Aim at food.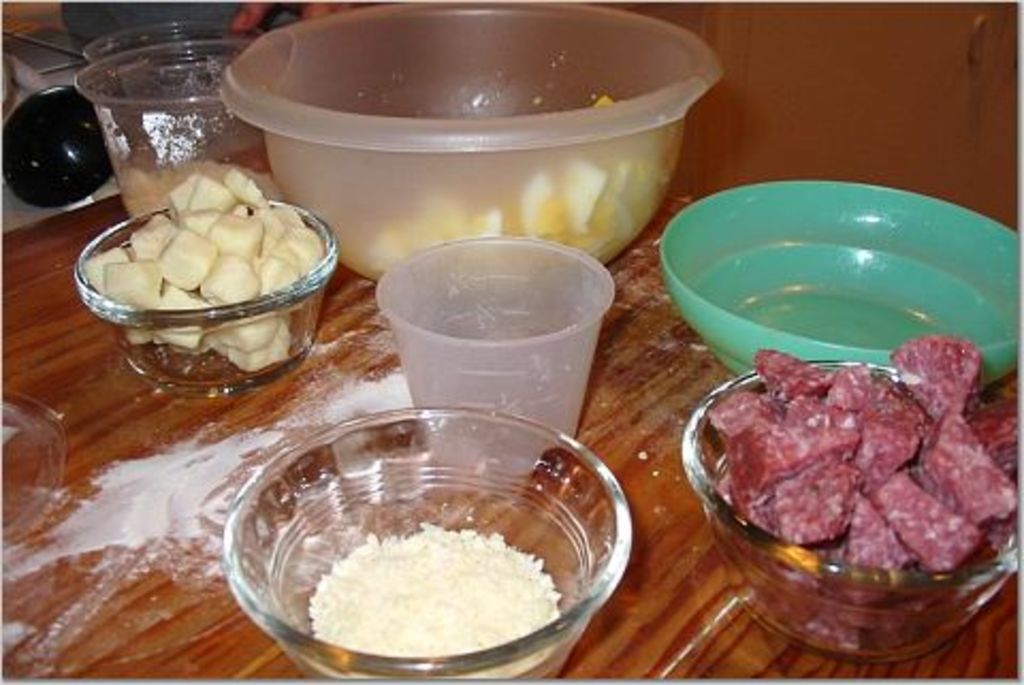
Aimed at Rect(113, 158, 279, 220).
